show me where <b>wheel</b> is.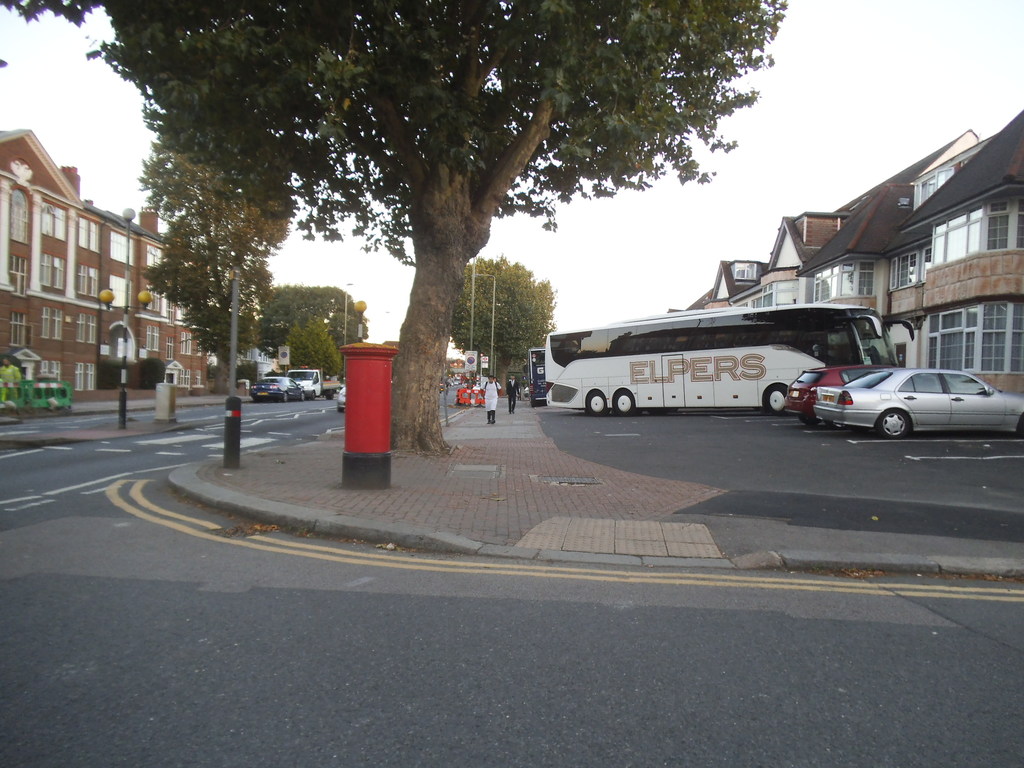
<b>wheel</b> is at region(763, 387, 788, 413).
